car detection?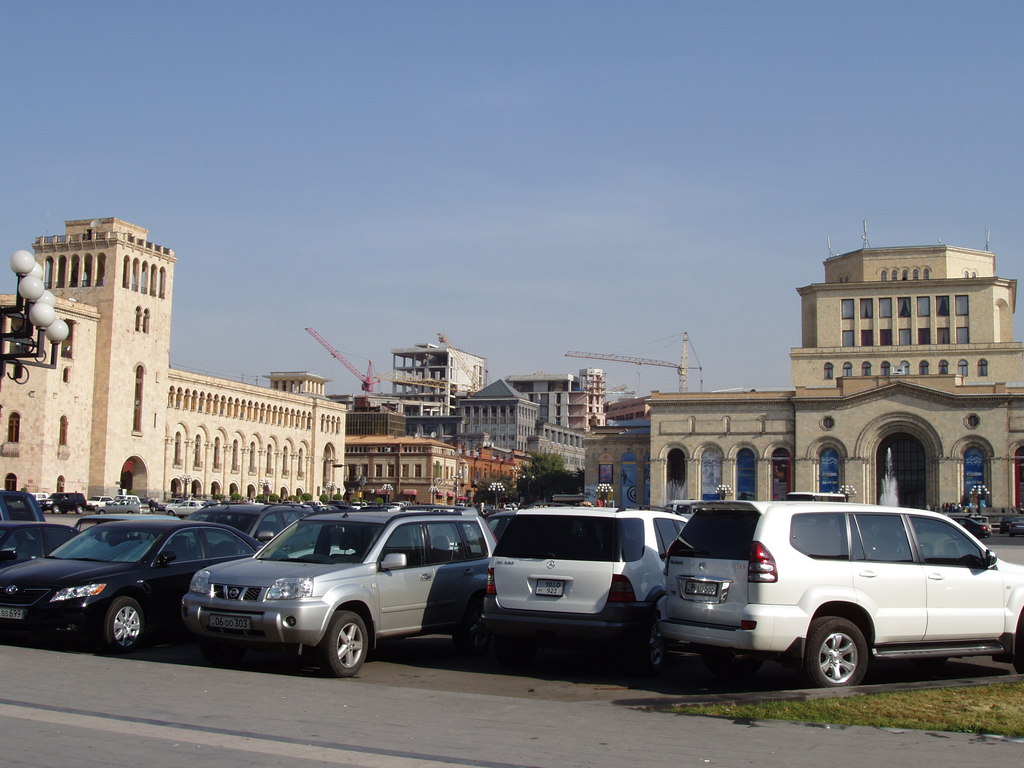
bbox=[1, 515, 260, 654]
